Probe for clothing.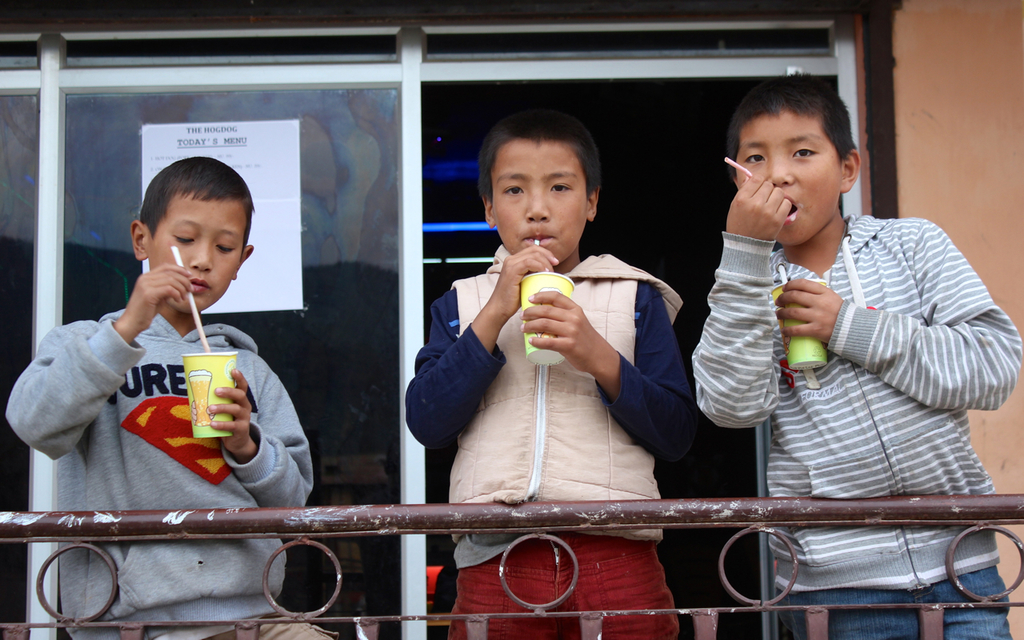
Probe result: [689,230,1022,639].
